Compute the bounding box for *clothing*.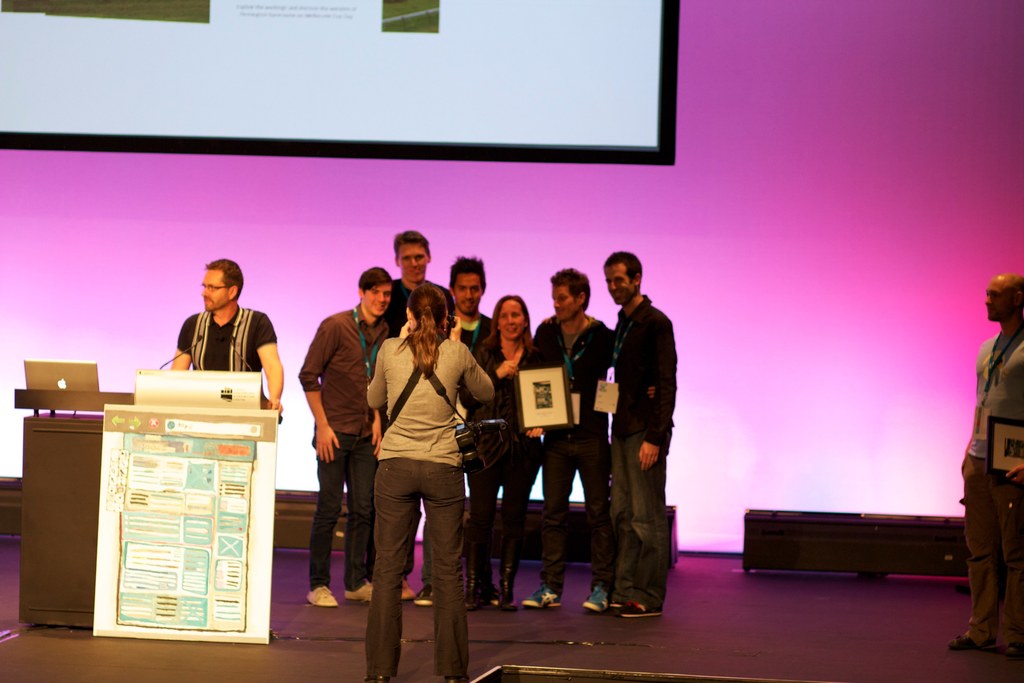
[left=361, top=274, right=457, bottom=579].
